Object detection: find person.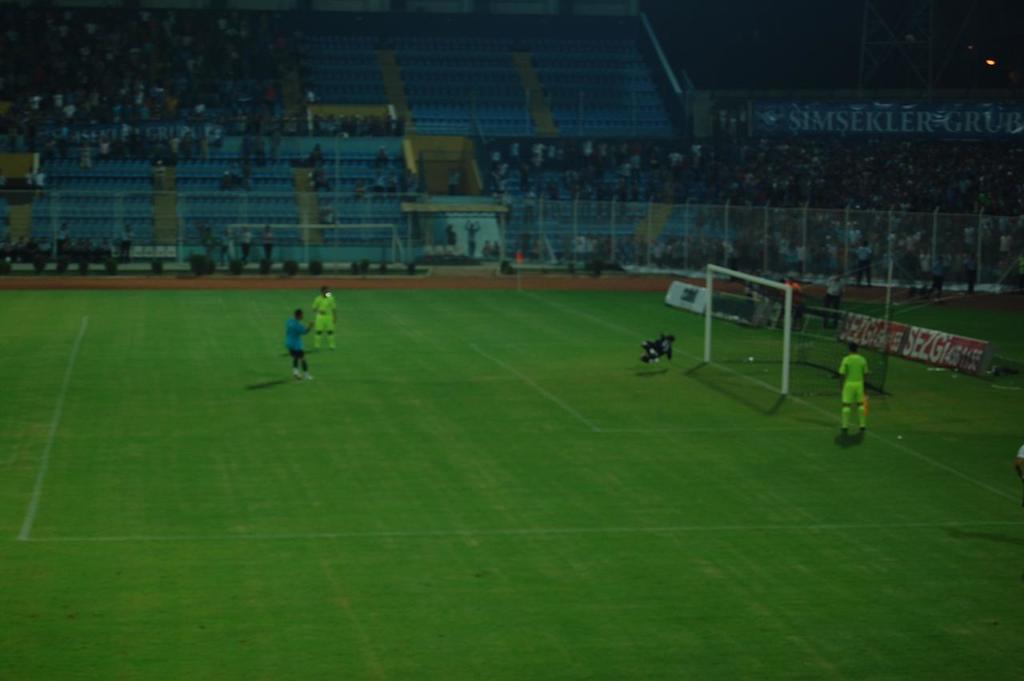
{"left": 118, "top": 224, "right": 134, "bottom": 266}.
